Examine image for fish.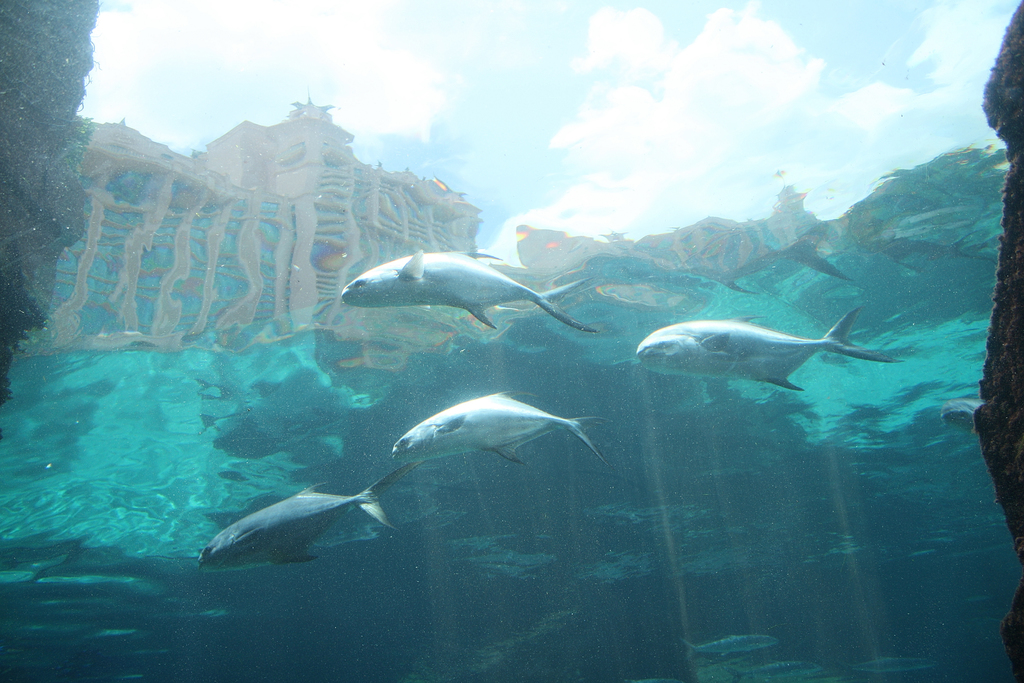
Examination result: Rect(605, 302, 900, 414).
